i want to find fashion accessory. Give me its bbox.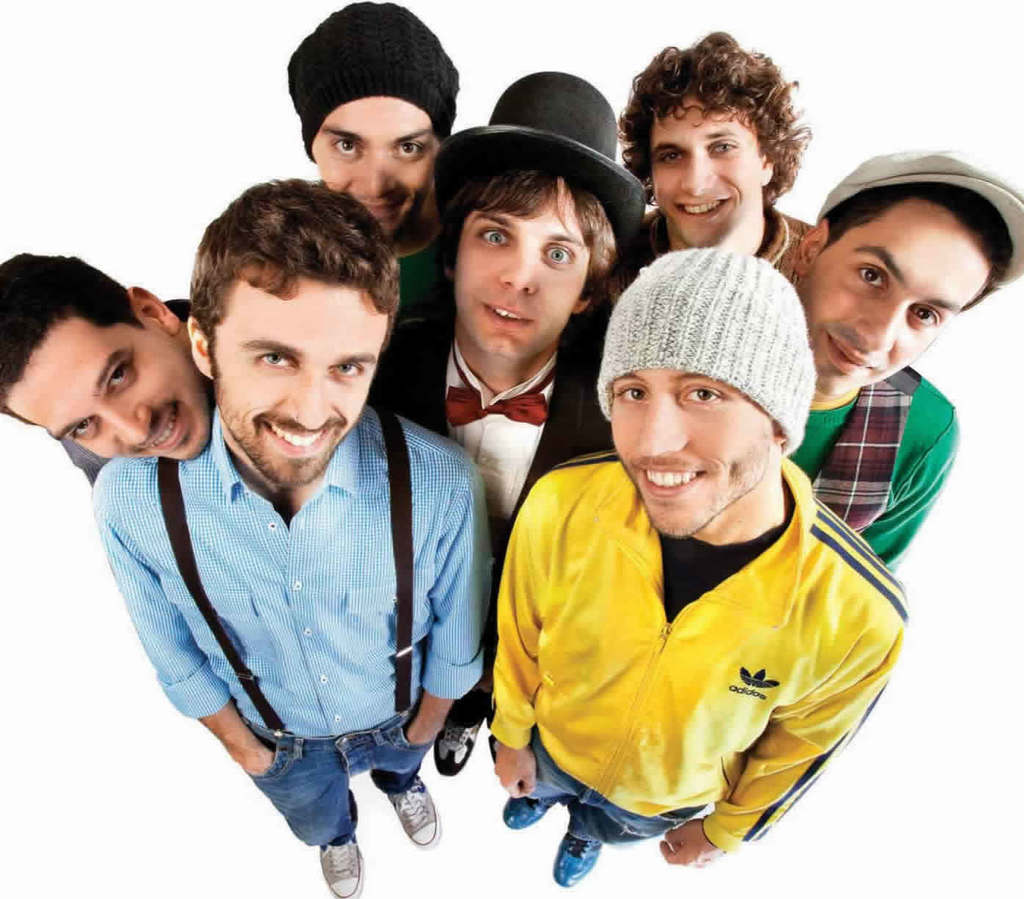
bbox=[387, 782, 441, 845].
